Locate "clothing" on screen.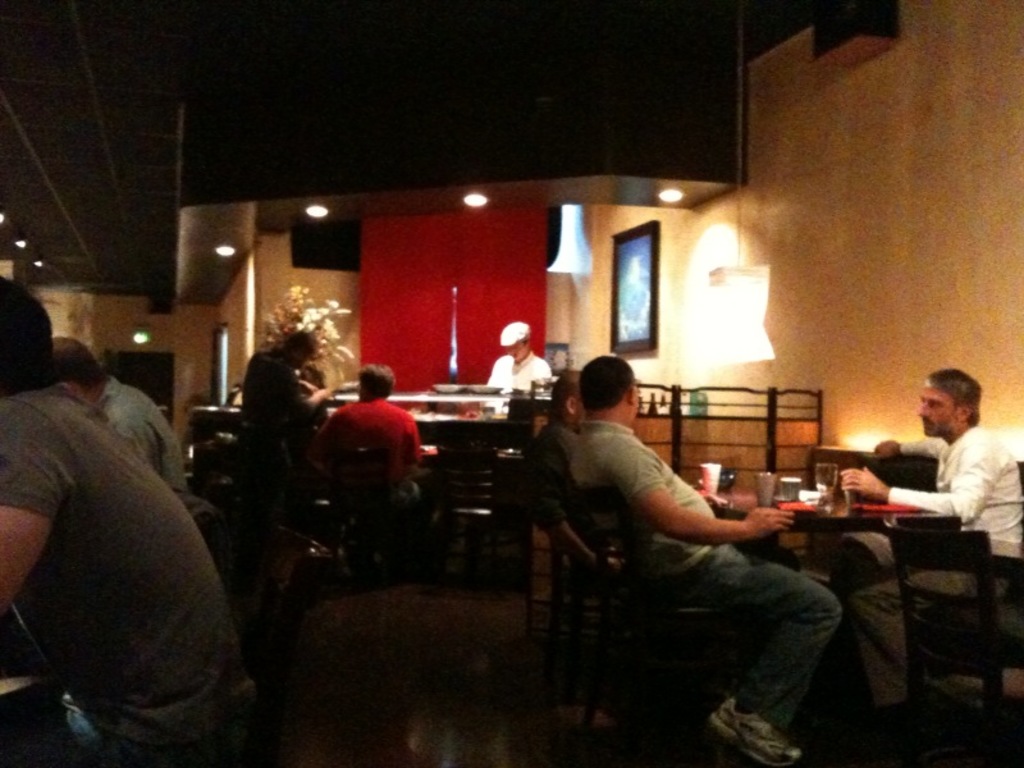
On screen at select_region(837, 430, 1020, 716).
